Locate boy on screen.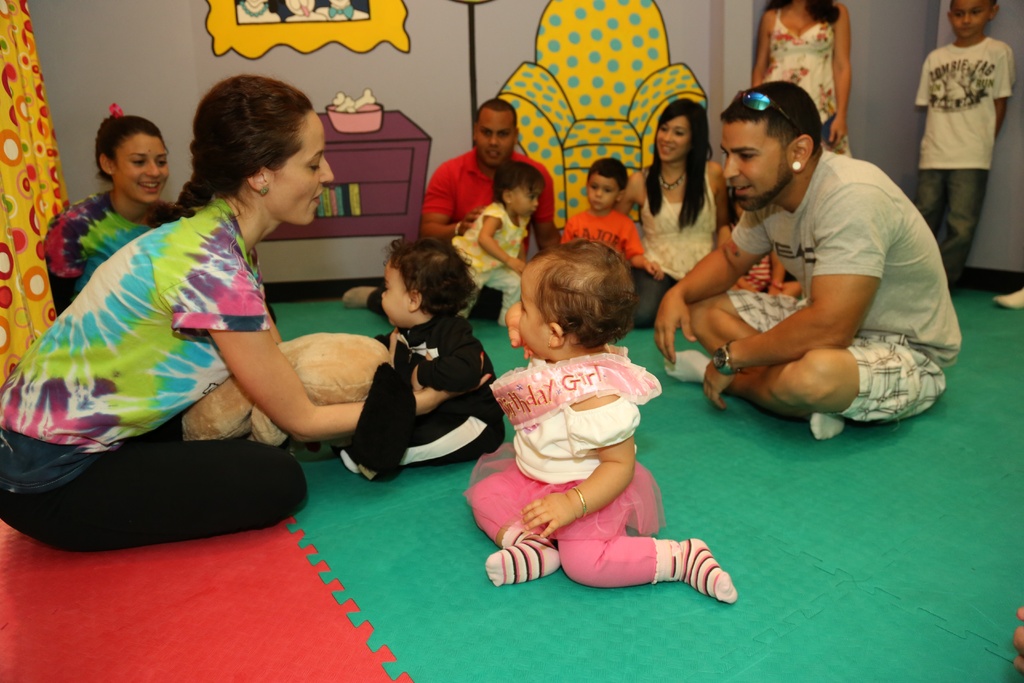
On screen at Rect(917, 0, 1014, 296).
